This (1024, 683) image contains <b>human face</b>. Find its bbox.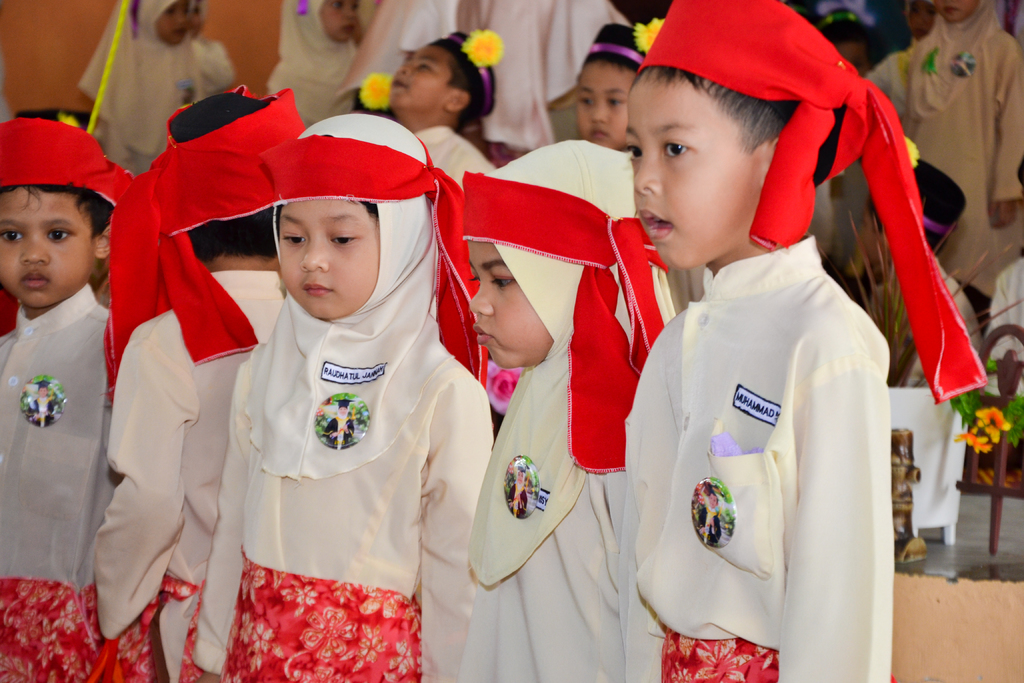
Rect(387, 44, 456, 110).
